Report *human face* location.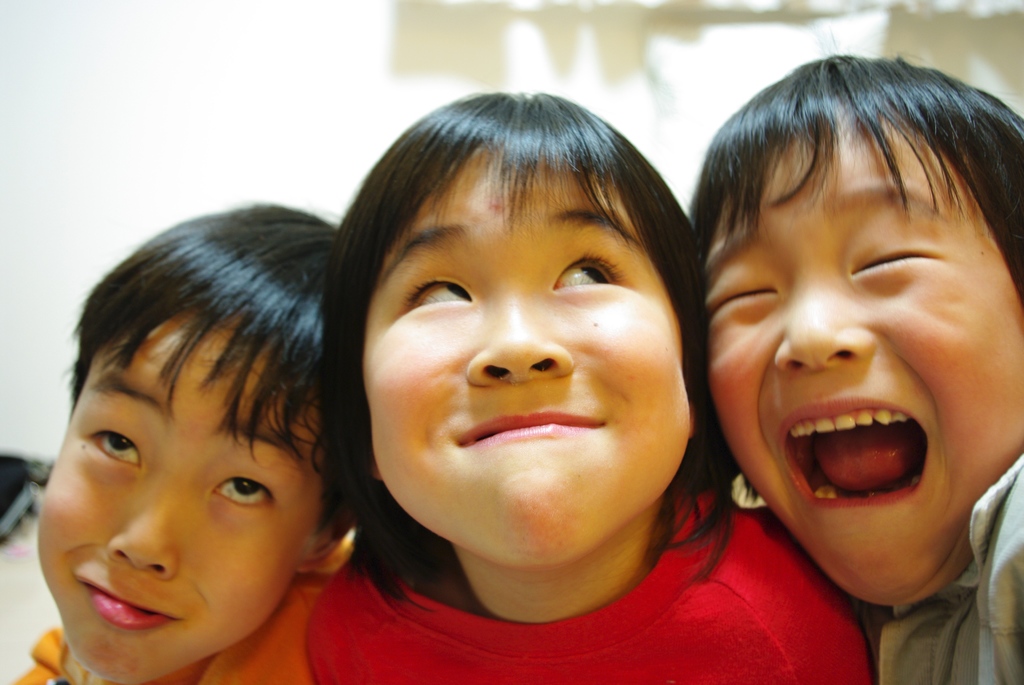
Report: <region>36, 306, 320, 682</region>.
